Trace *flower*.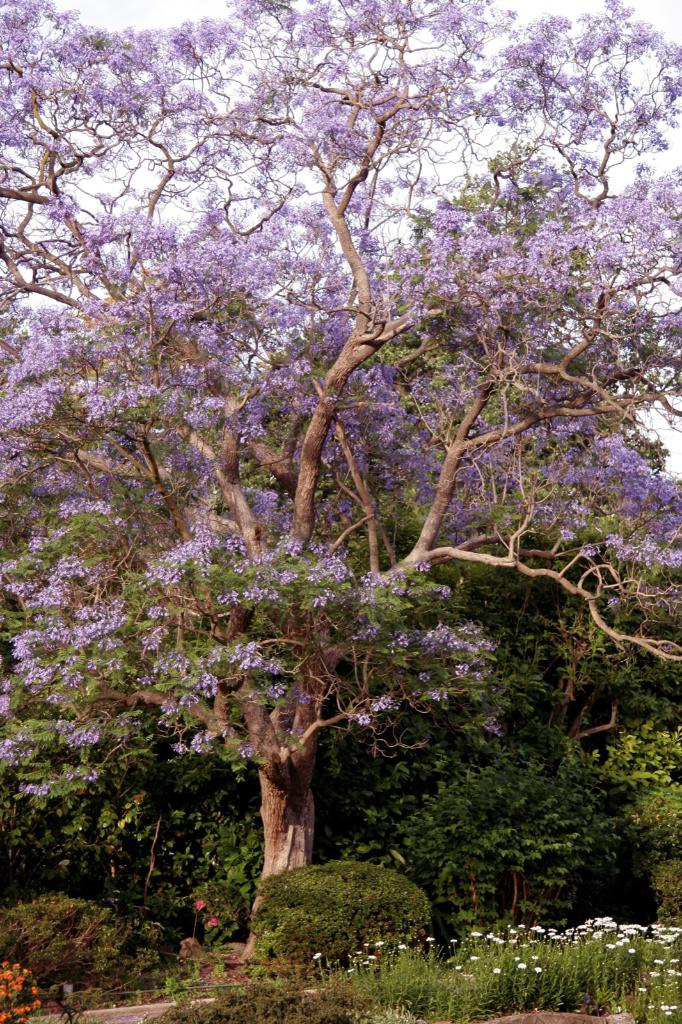
Traced to detection(458, 964, 465, 970).
